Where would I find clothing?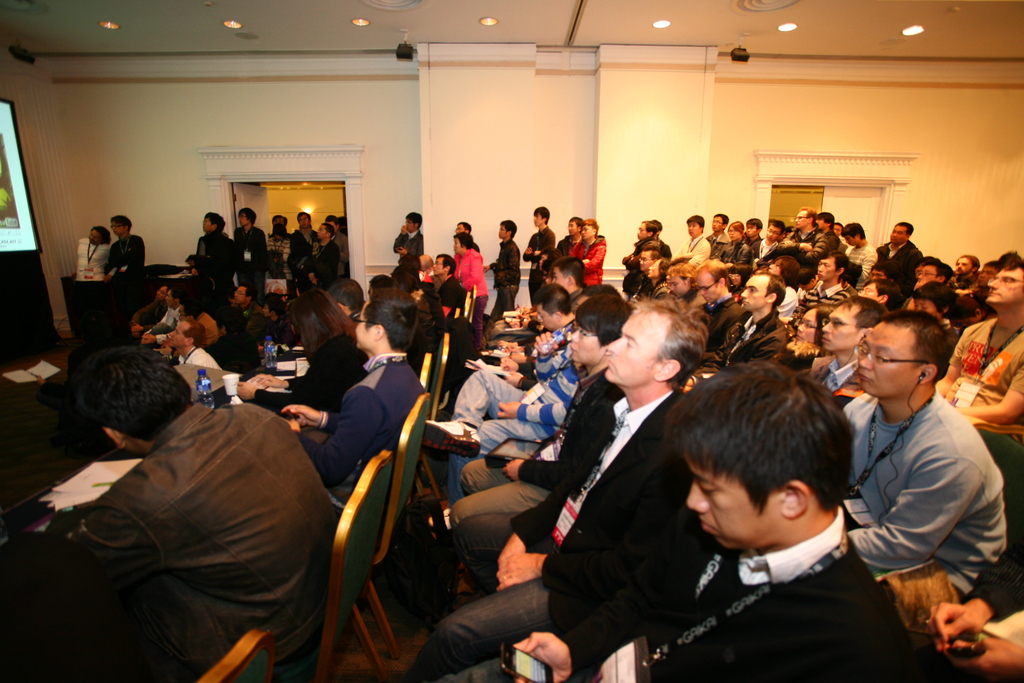
At box(409, 308, 435, 373).
